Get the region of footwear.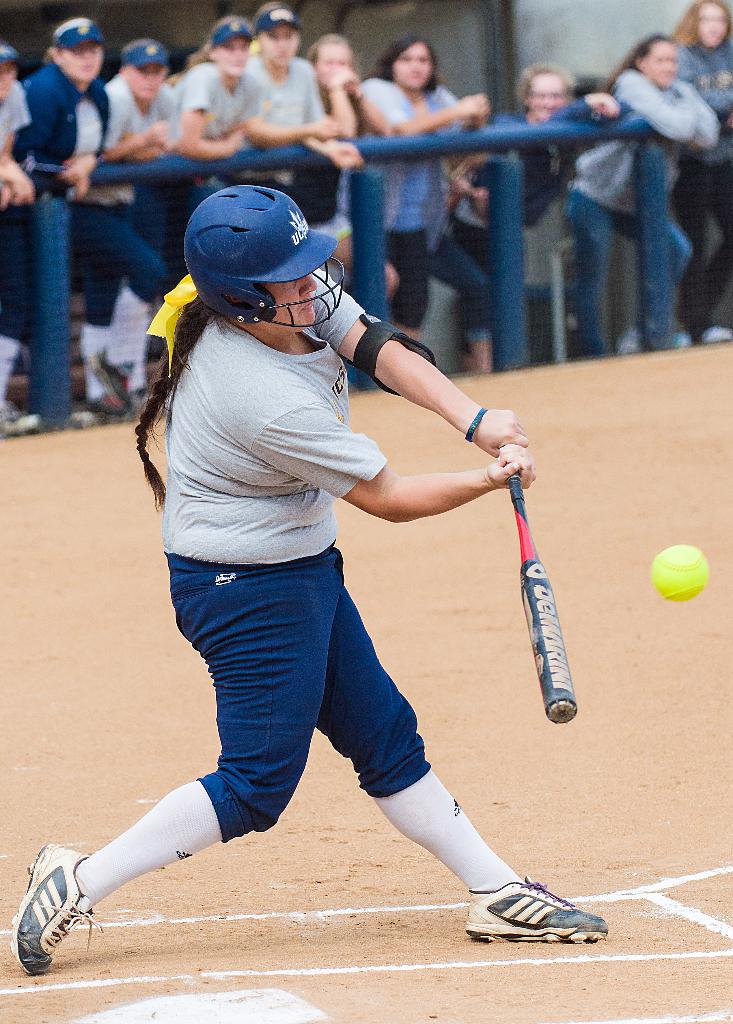
box(12, 840, 110, 977).
